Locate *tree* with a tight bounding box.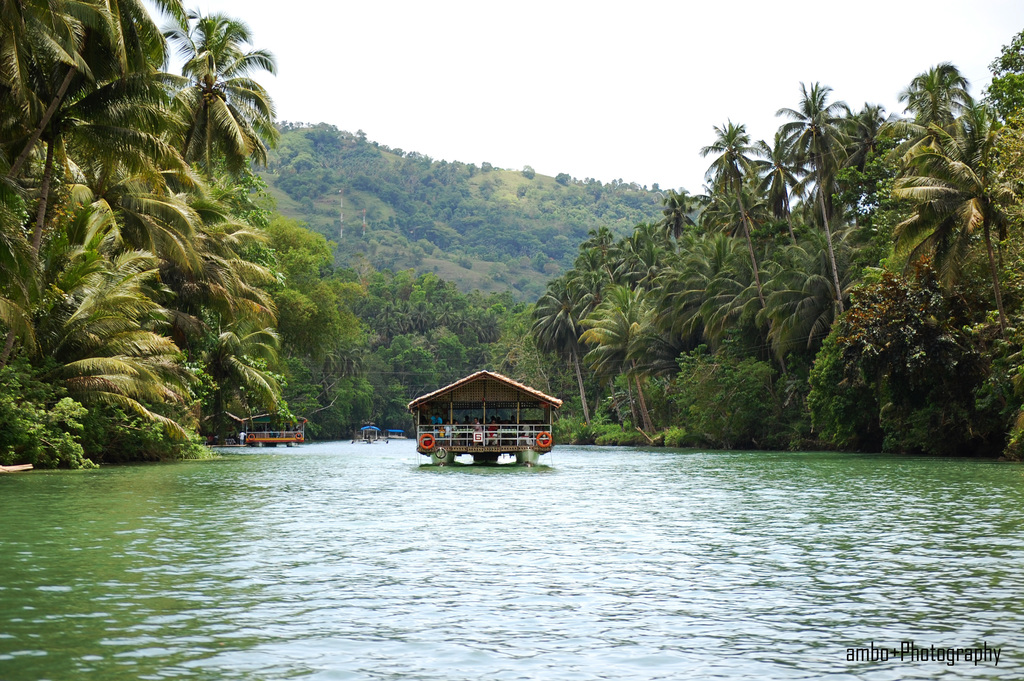
{"left": 575, "top": 278, "right": 678, "bottom": 431}.
